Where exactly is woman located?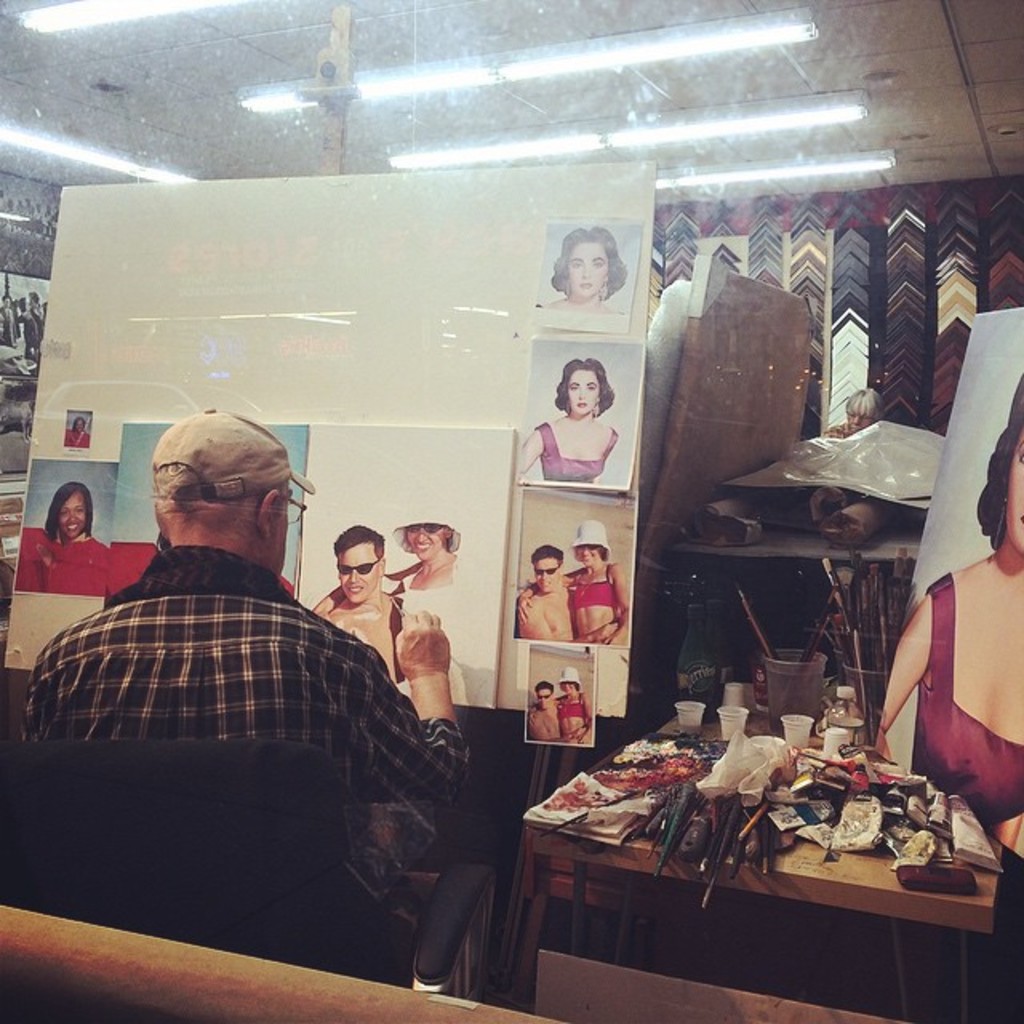
Its bounding box is (526, 347, 629, 518).
